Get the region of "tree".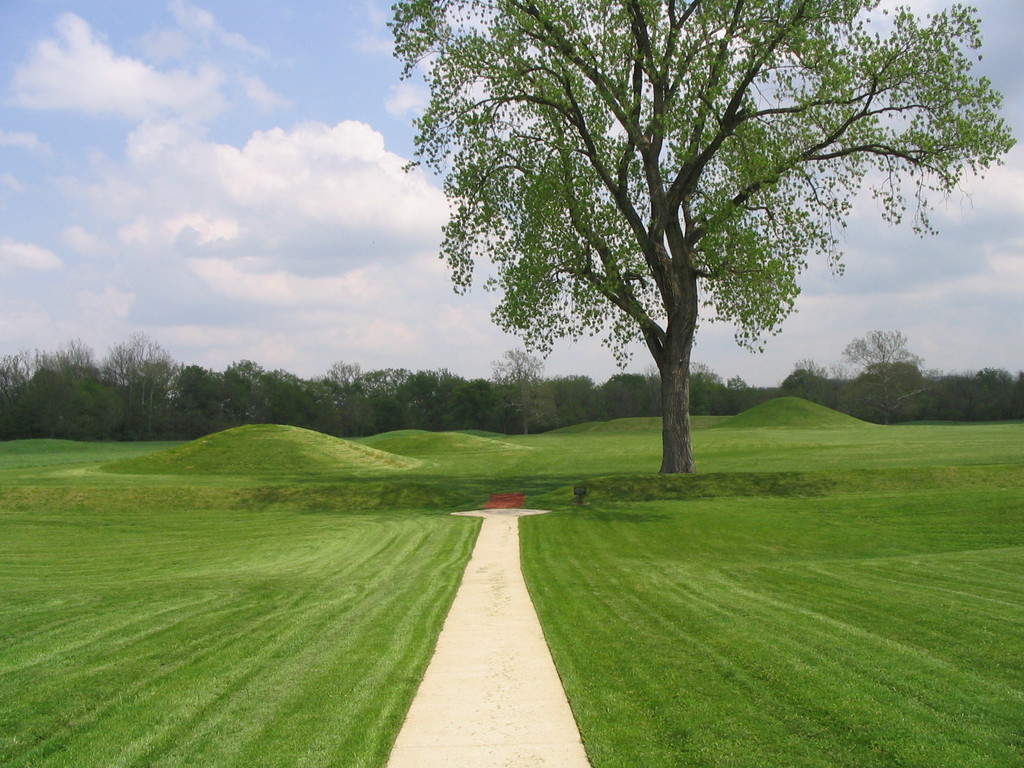
[179, 354, 245, 438].
